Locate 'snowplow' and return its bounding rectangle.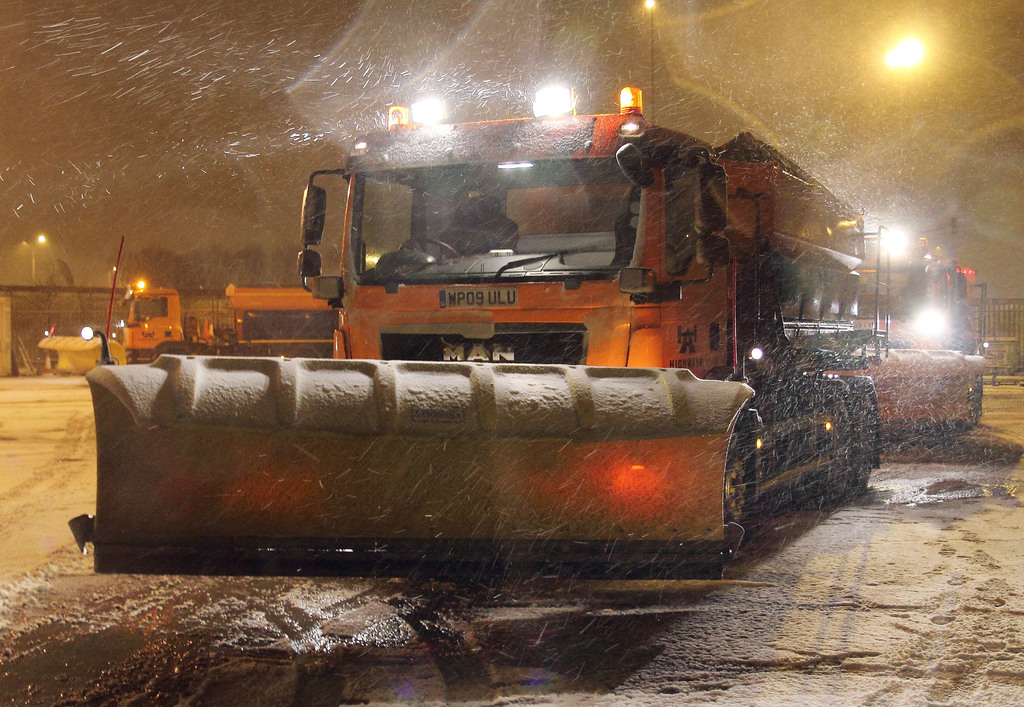
bbox=(69, 84, 893, 582).
